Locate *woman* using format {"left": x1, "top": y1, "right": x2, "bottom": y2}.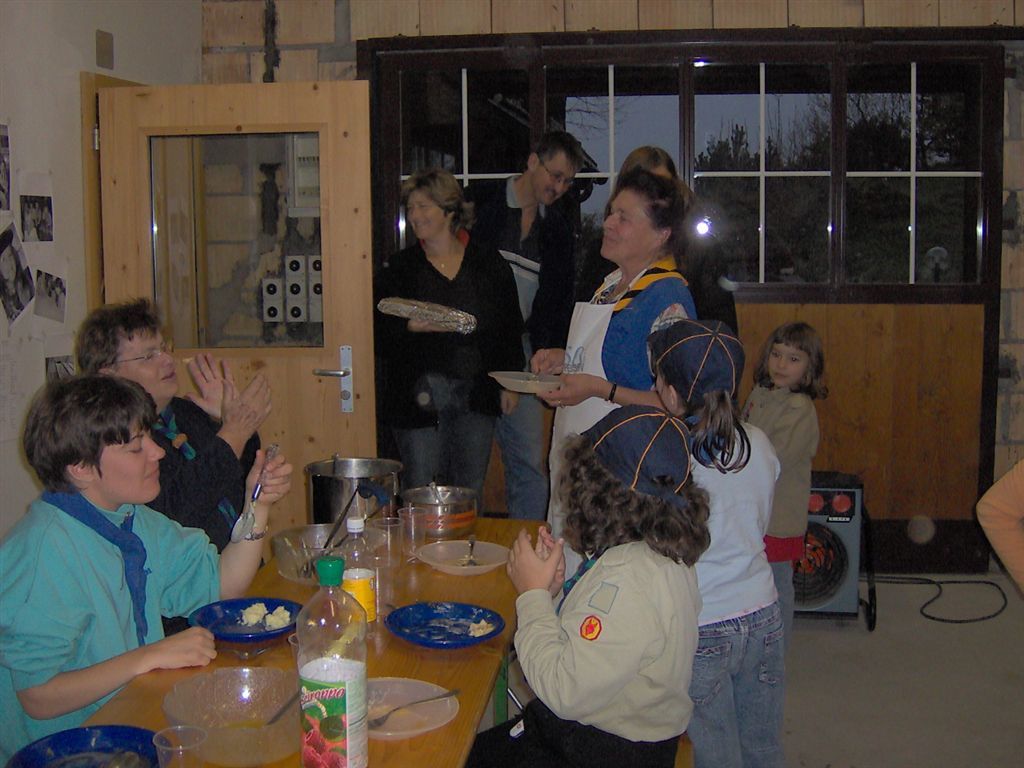
{"left": 78, "top": 298, "right": 275, "bottom": 571}.
